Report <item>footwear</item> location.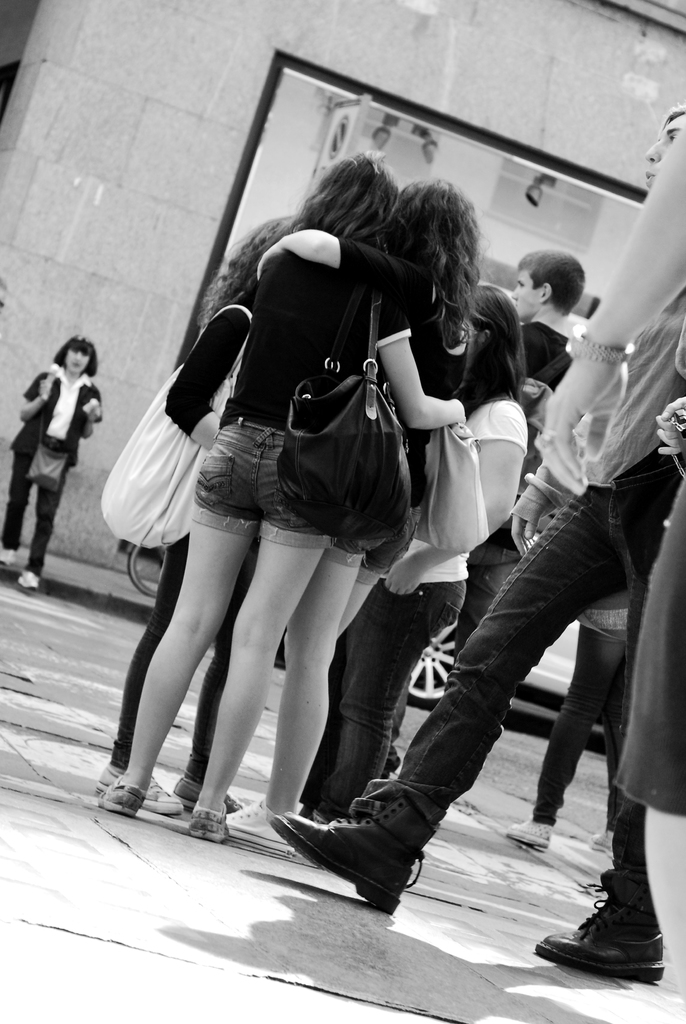
Report: Rect(185, 803, 229, 841).
